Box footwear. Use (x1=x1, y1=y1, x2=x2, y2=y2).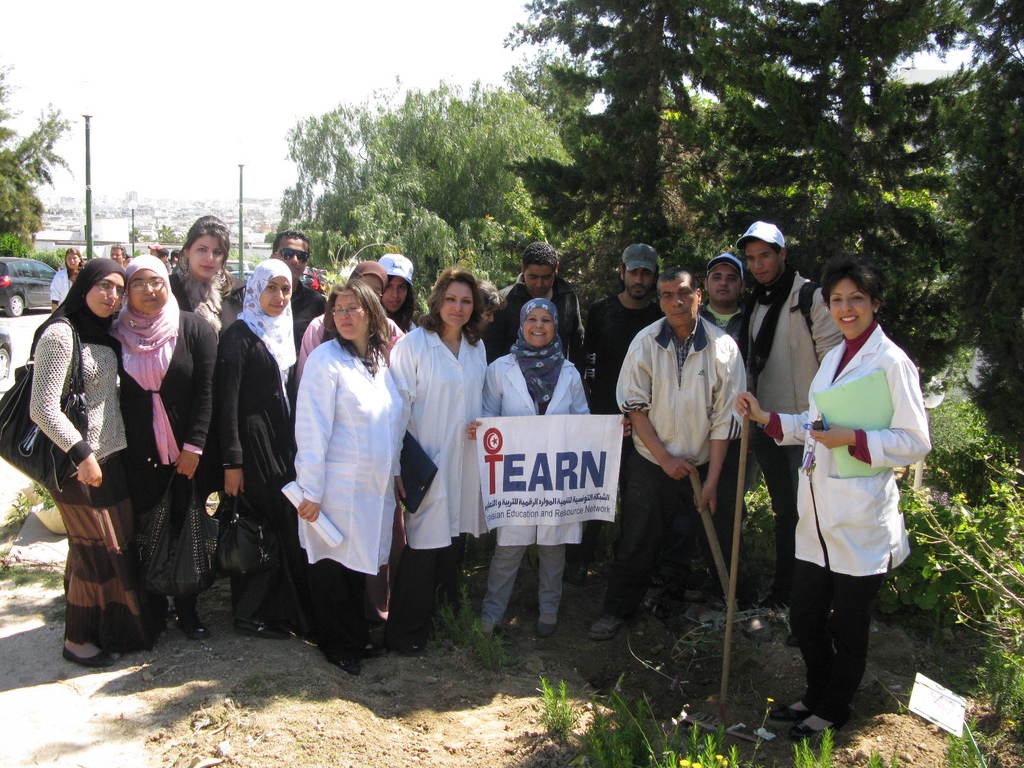
(x1=558, y1=564, x2=590, y2=590).
